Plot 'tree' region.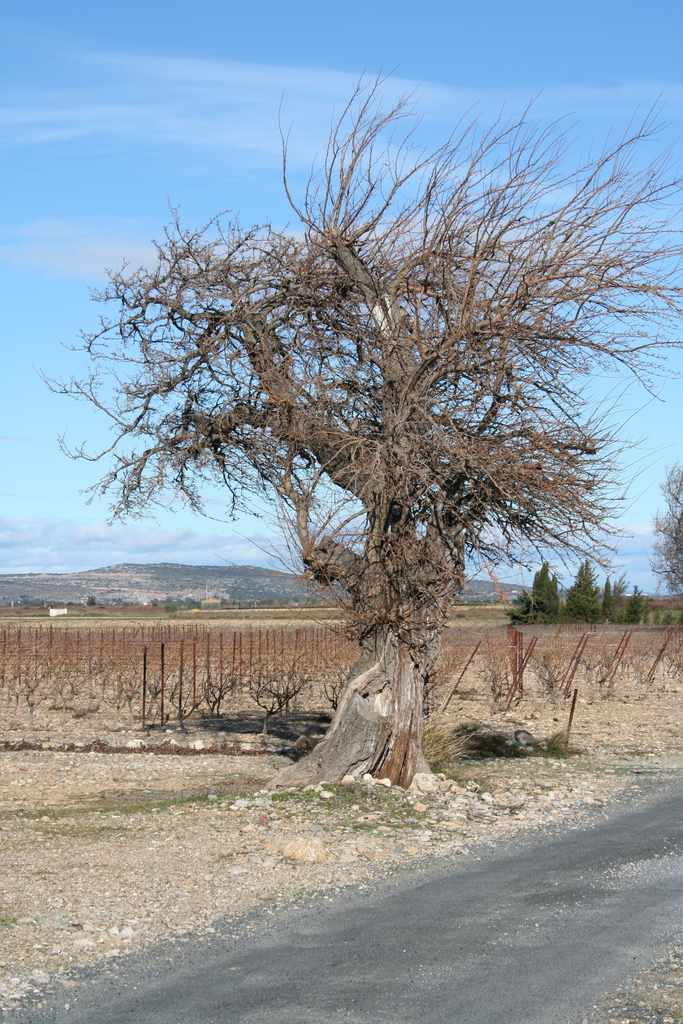
Plotted at {"x1": 162, "y1": 604, "x2": 172, "y2": 616}.
